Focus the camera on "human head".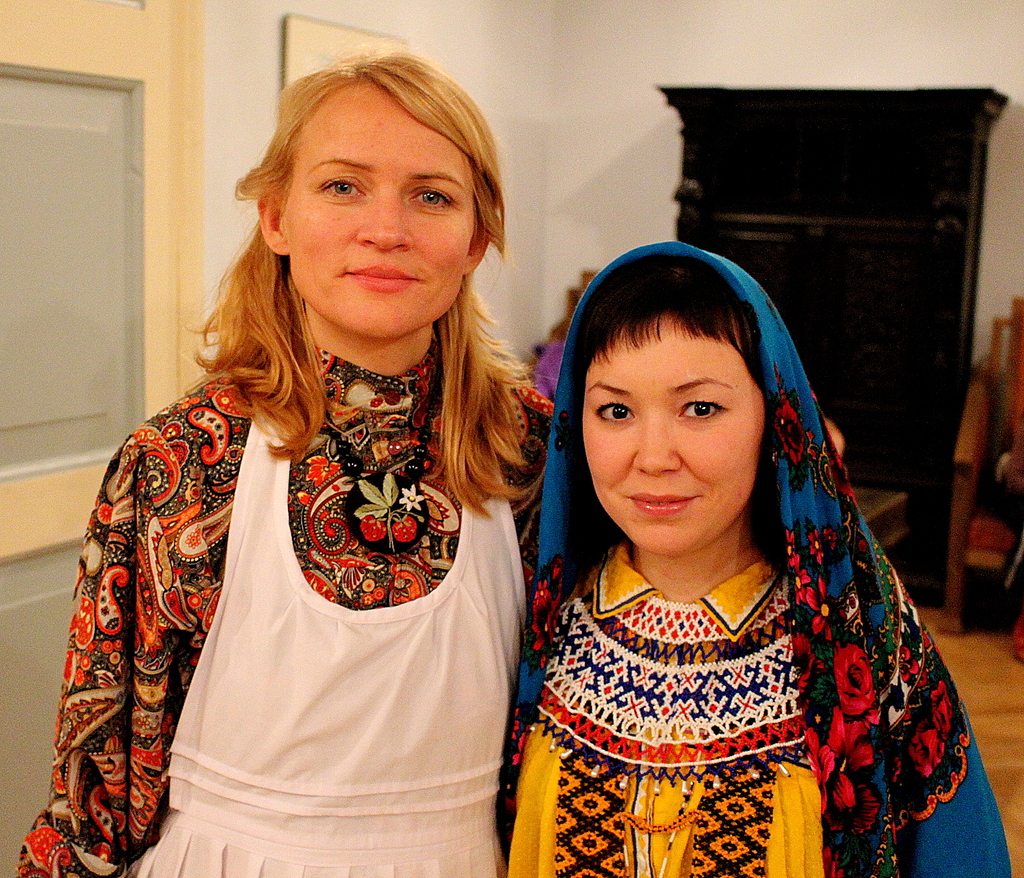
Focus region: (557,240,819,564).
